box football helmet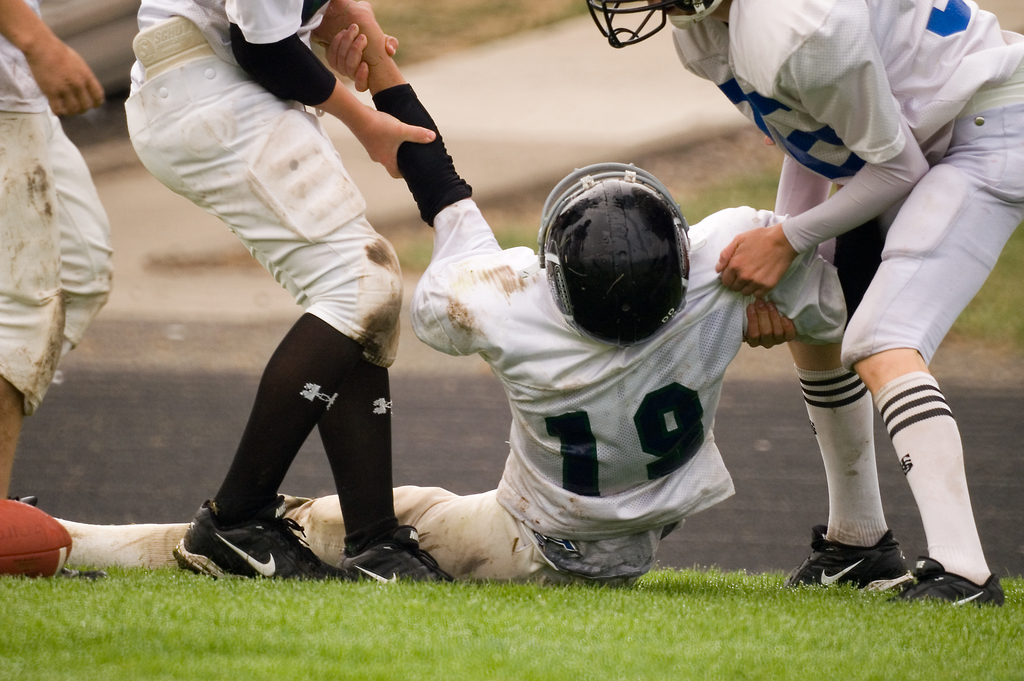
<bbox>536, 168, 704, 338</bbox>
